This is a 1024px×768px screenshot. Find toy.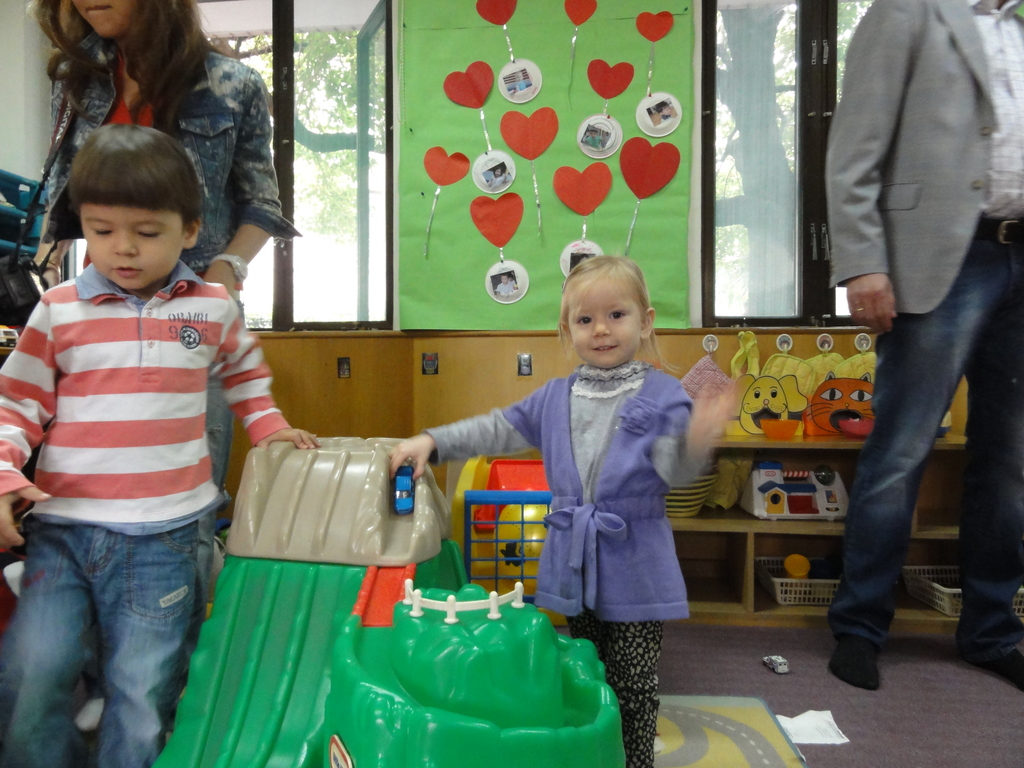
Bounding box: box(723, 369, 818, 434).
